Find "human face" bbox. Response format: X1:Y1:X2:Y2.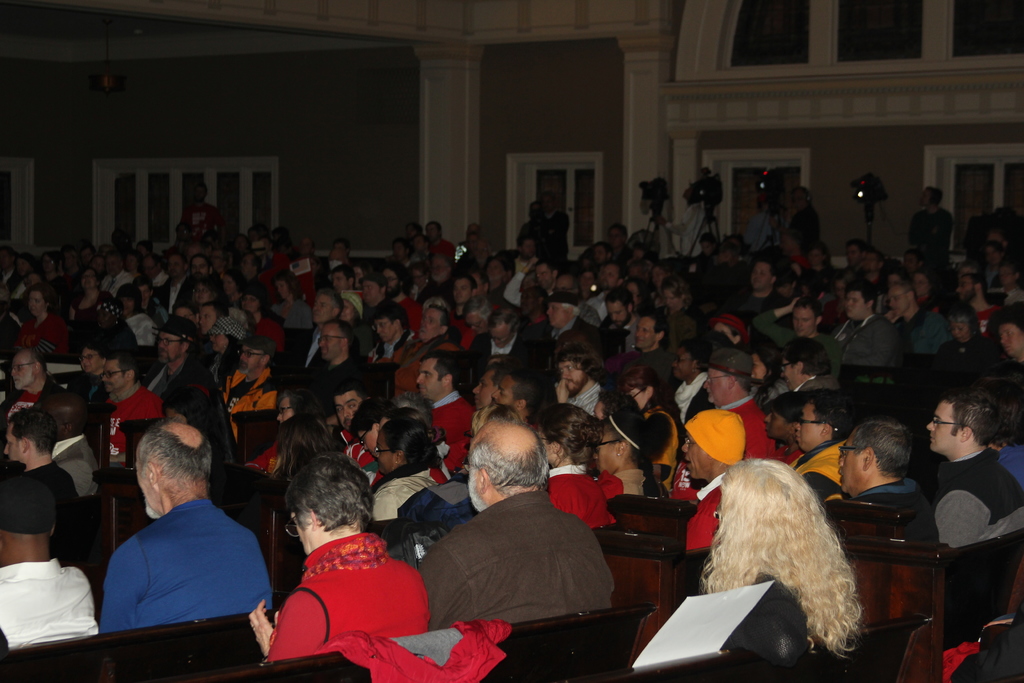
927:402:963:452.
